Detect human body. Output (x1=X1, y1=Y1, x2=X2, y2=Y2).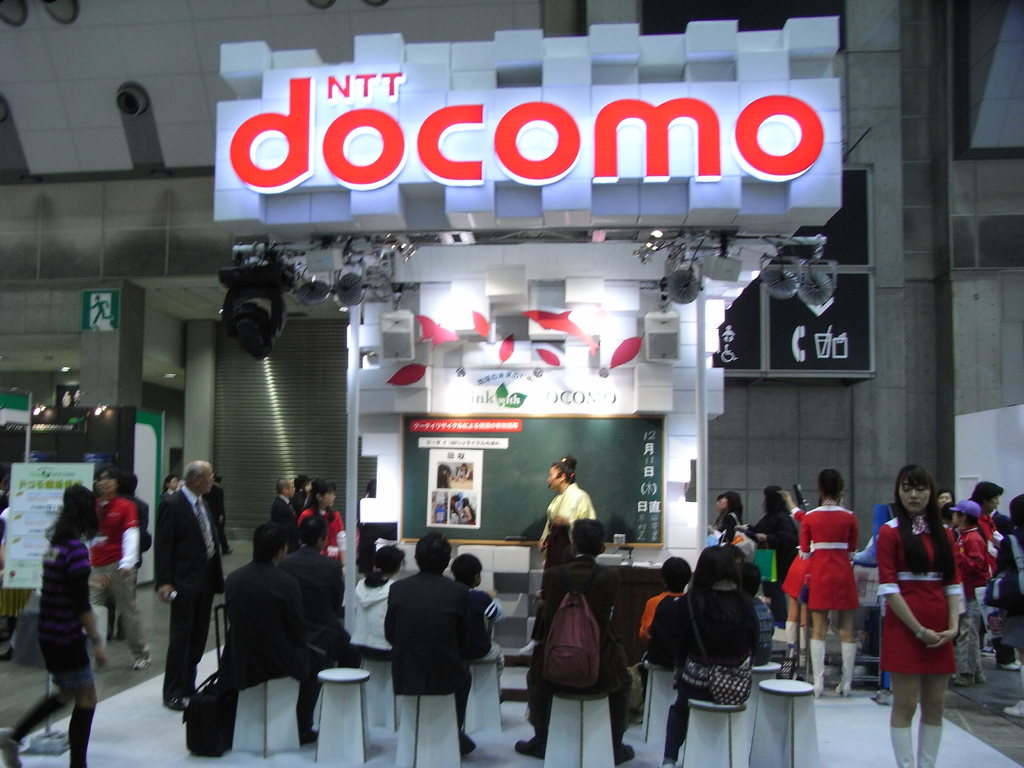
(x1=655, y1=582, x2=761, y2=767).
